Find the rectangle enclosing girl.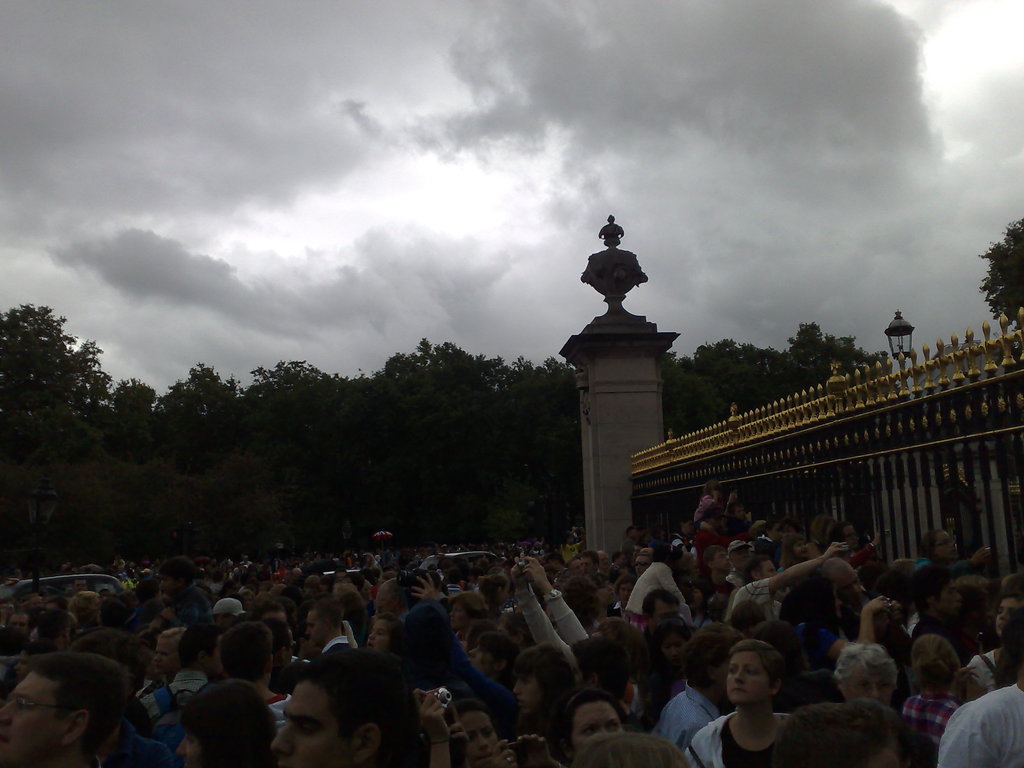
<box>361,616,398,655</box>.
